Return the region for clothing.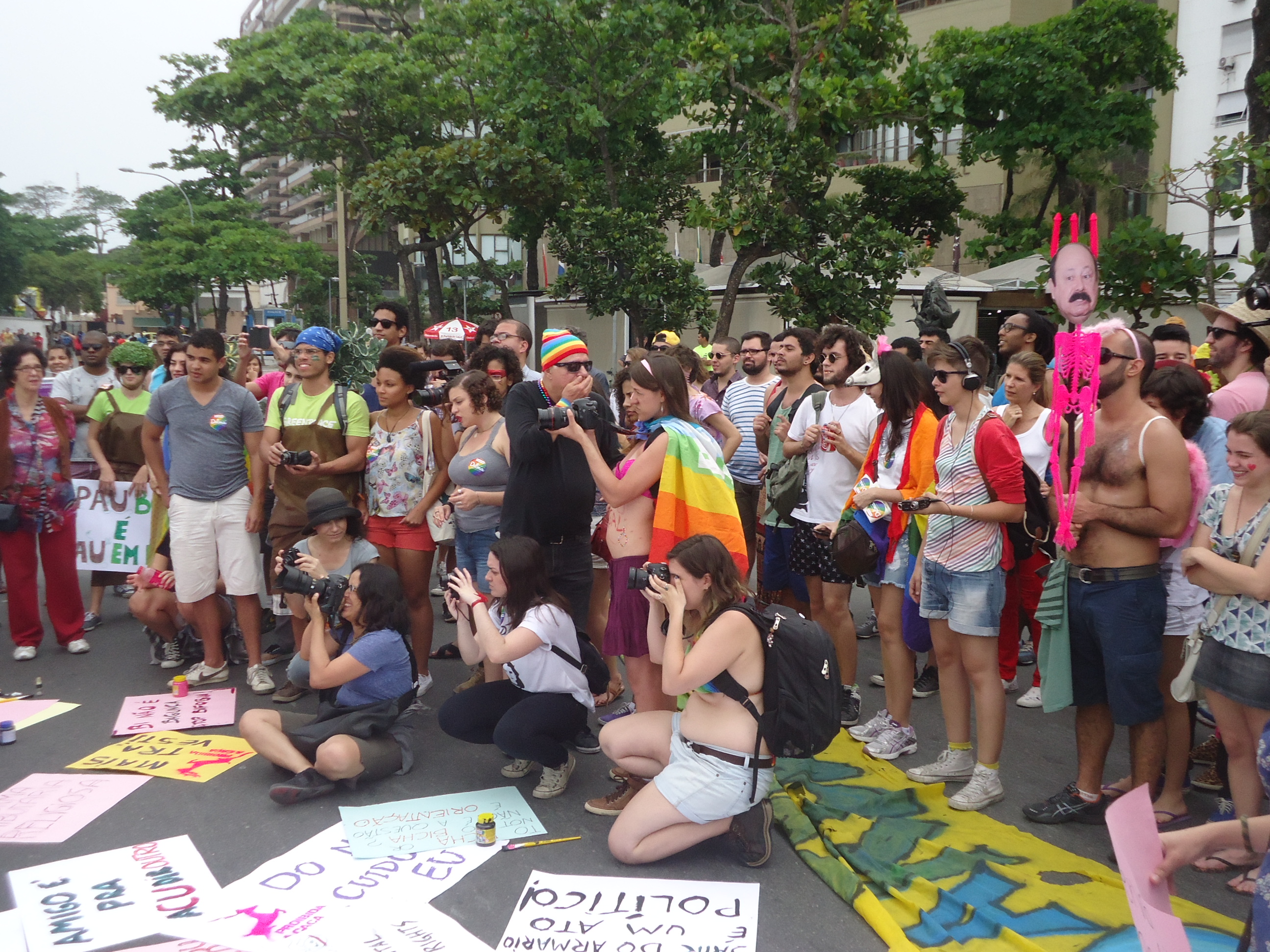
(left=65, top=166, right=127, bottom=322).
